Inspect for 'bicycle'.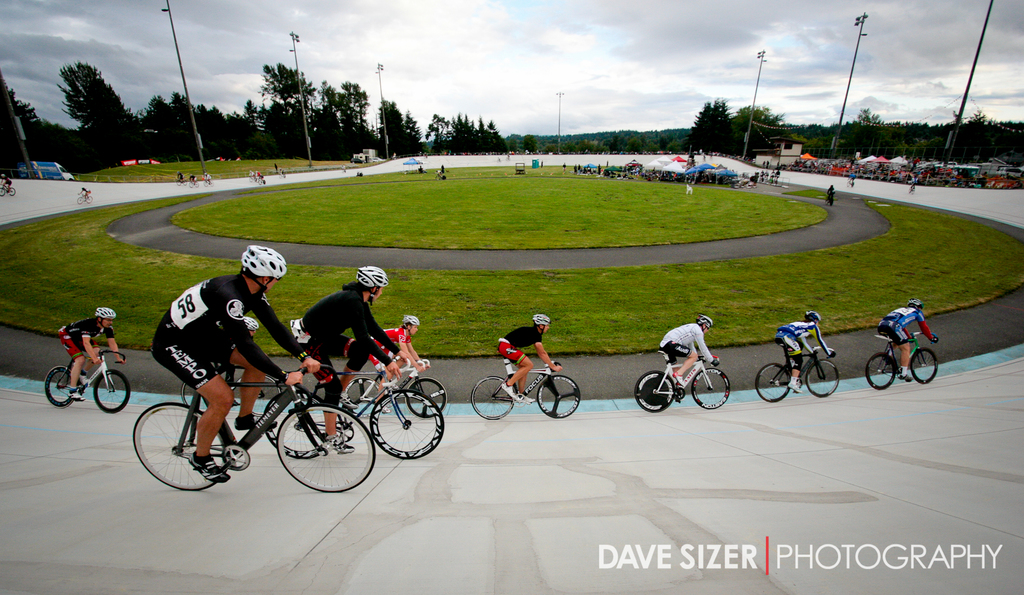
Inspection: <bbox>74, 193, 95, 207</bbox>.
